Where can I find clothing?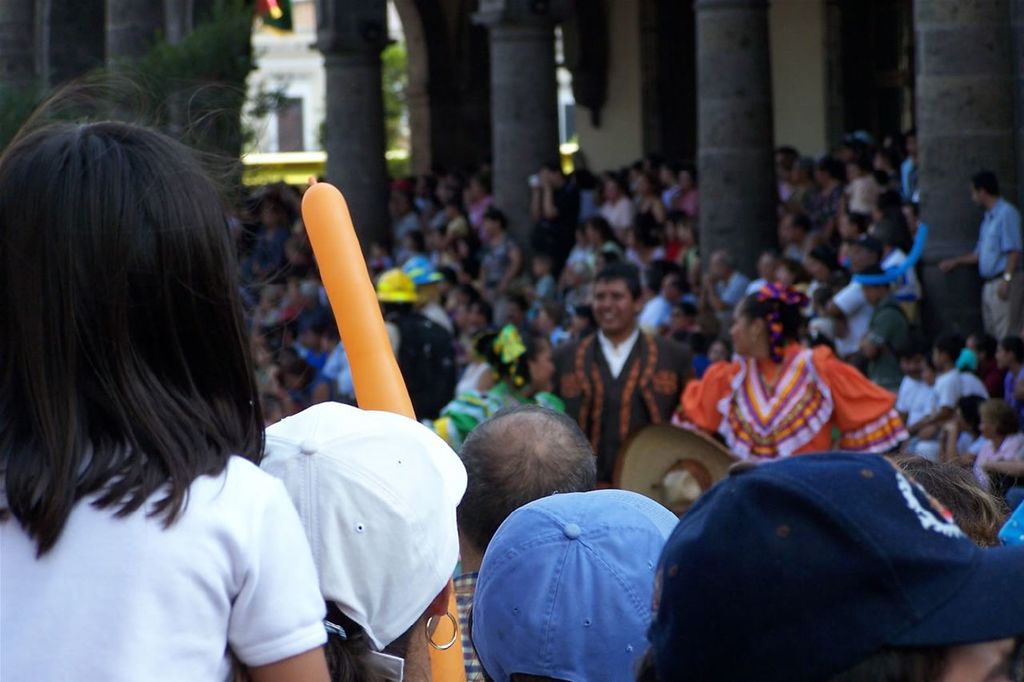
You can find it at (left=883, top=250, right=918, bottom=313).
